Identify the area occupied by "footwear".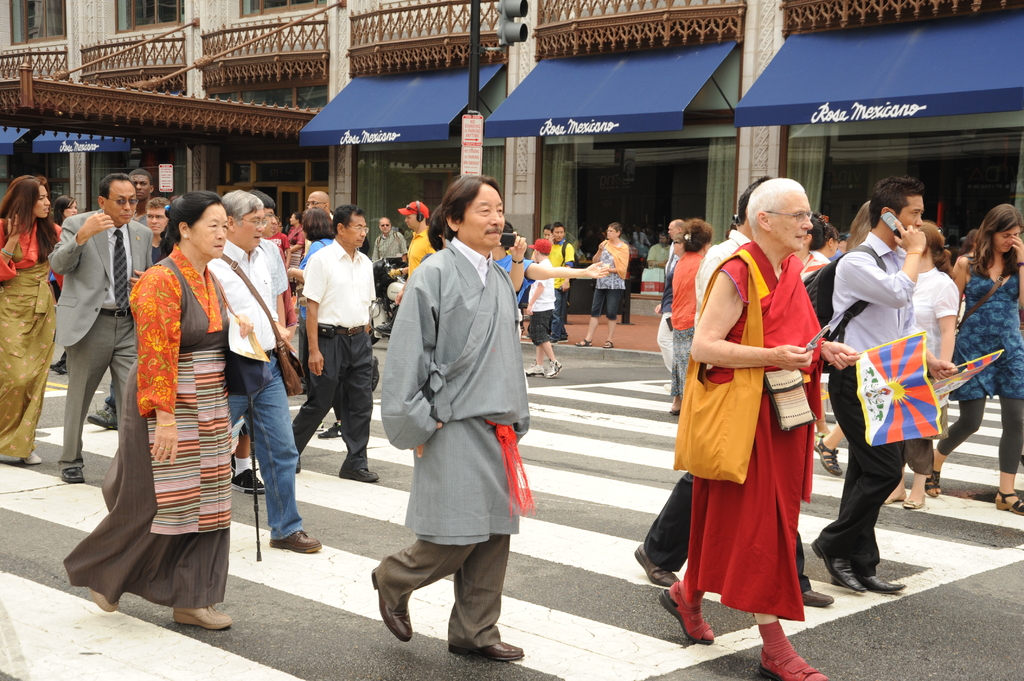
Area: <box>602,335,615,353</box>.
